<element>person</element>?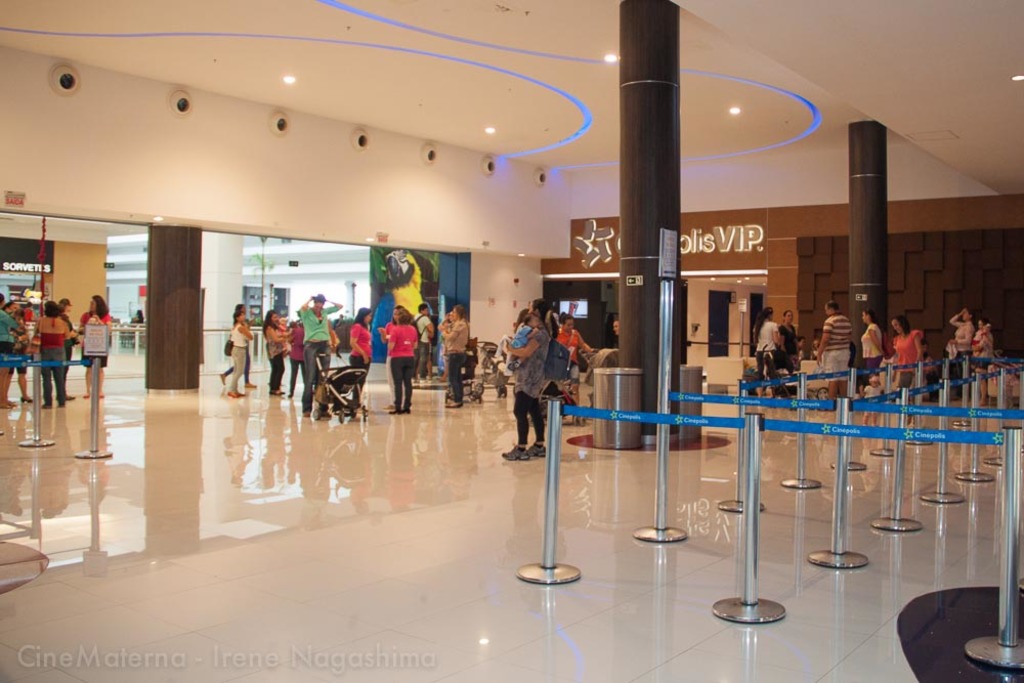
<bbox>977, 312, 994, 371</bbox>
